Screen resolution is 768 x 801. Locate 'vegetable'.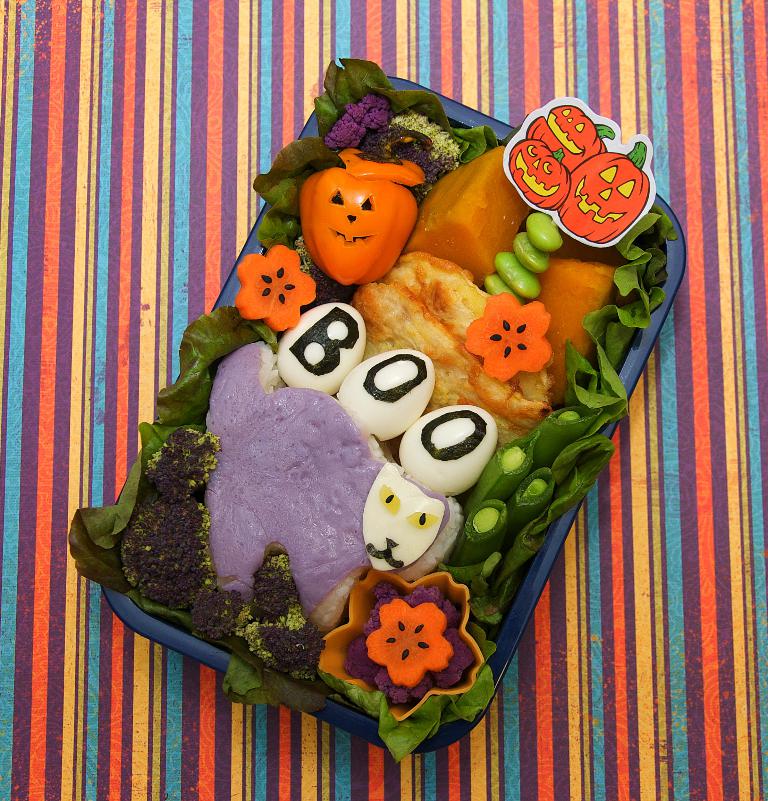
[524,102,611,168].
